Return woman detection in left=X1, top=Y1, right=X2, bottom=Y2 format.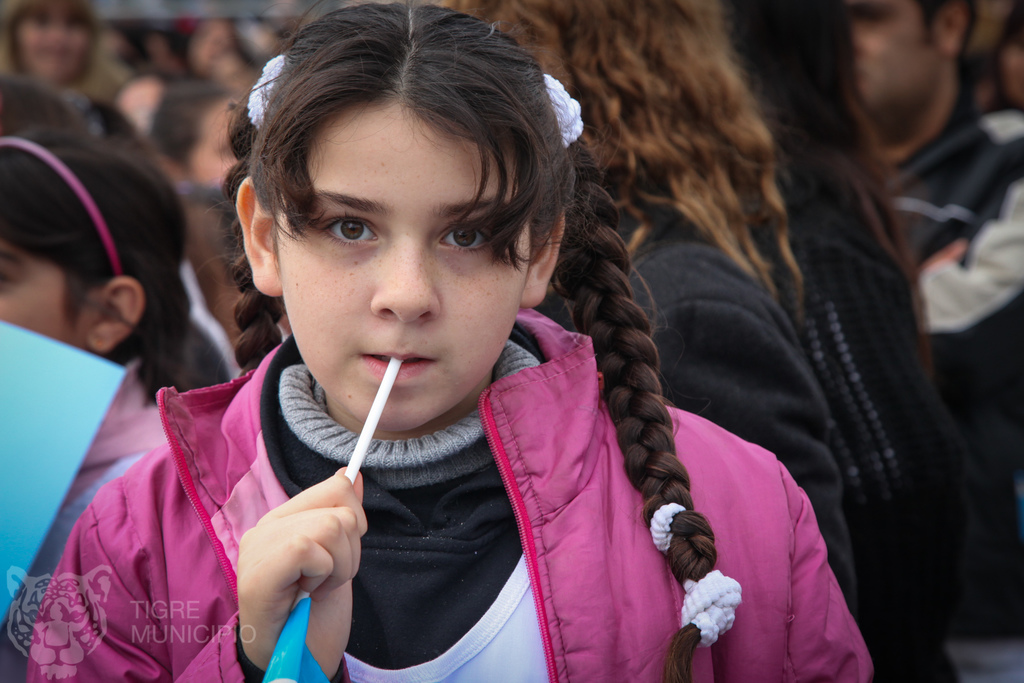
left=425, top=0, right=858, bottom=614.
